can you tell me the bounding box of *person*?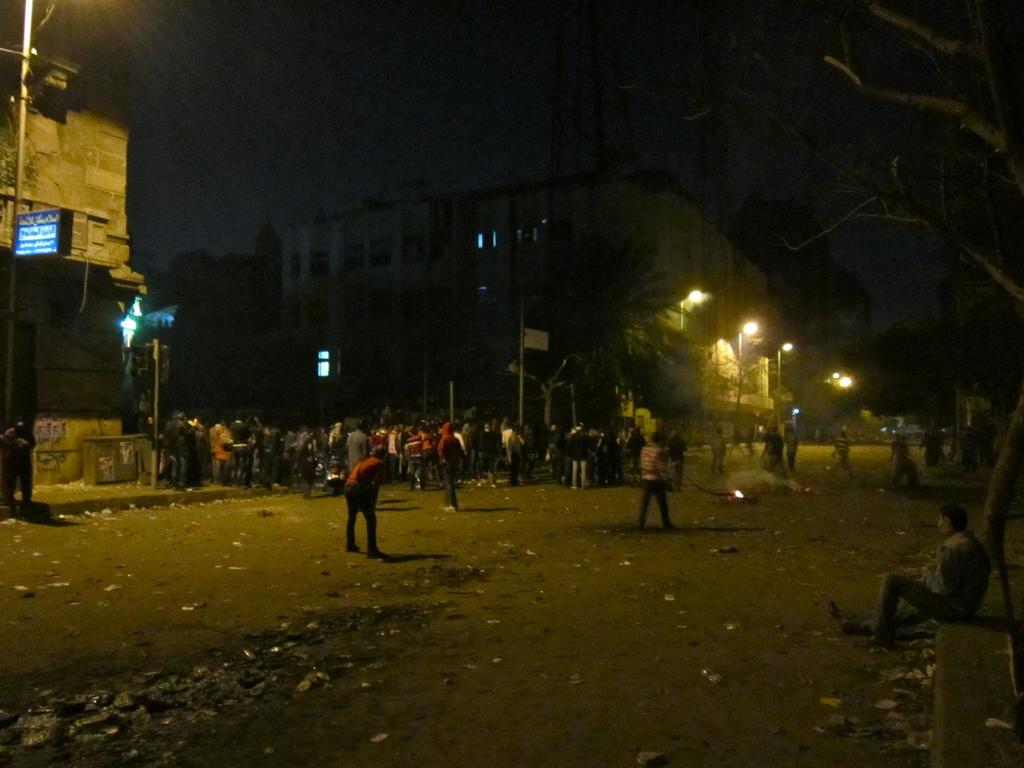
(160, 411, 200, 492).
